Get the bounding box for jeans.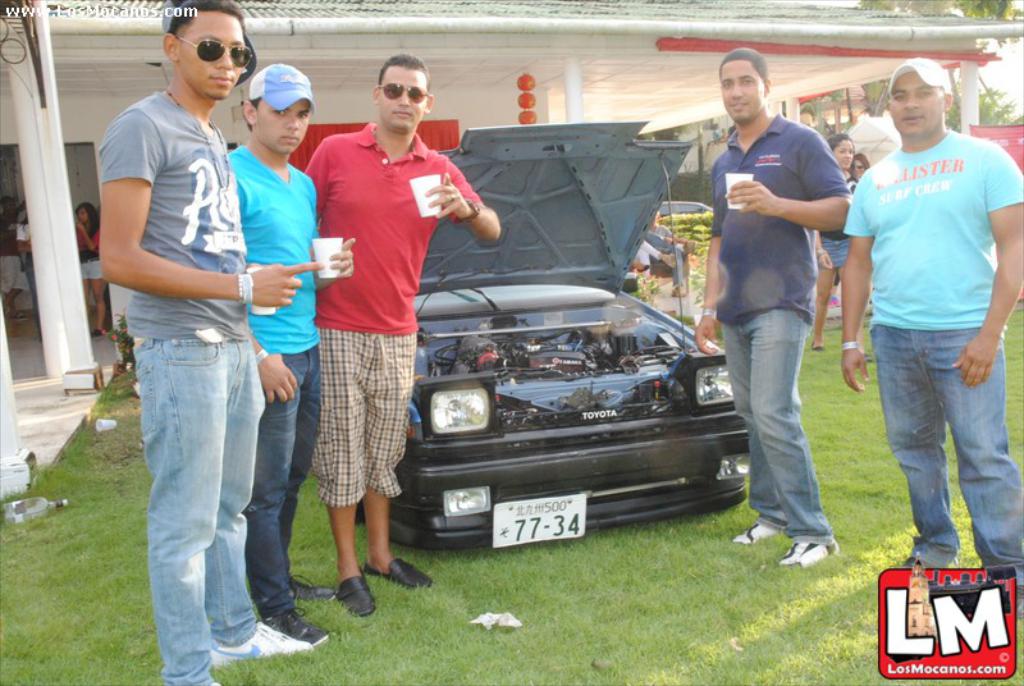
crop(722, 315, 831, 546).
